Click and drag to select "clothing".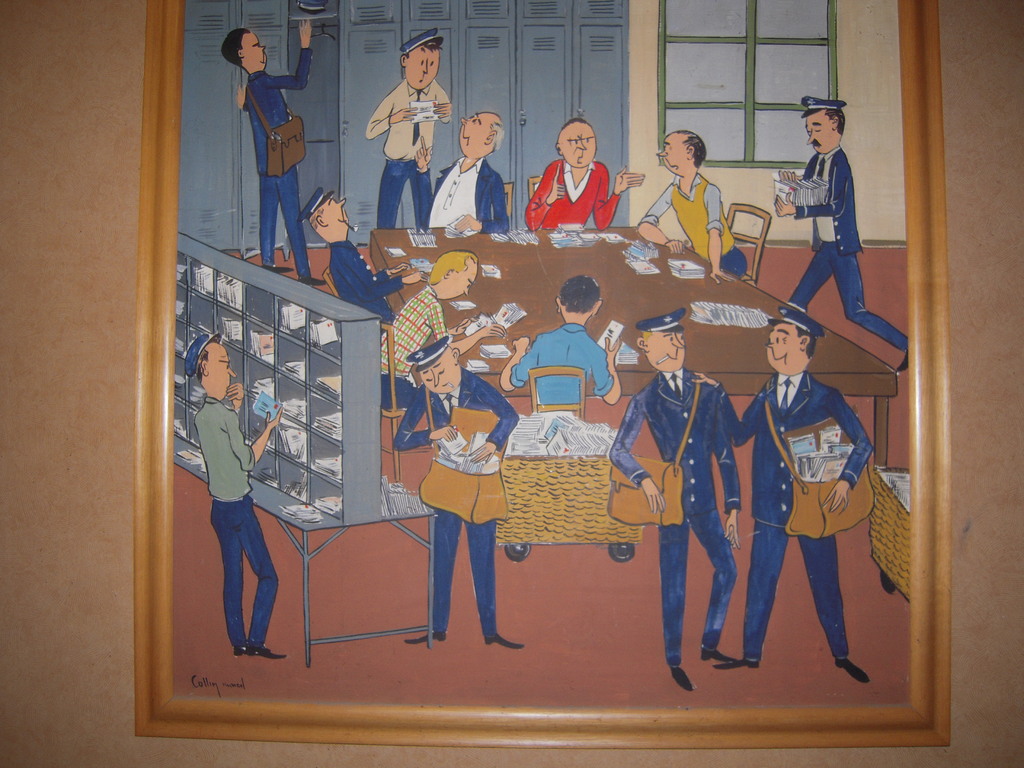
Selection: 330 238 403 326.
